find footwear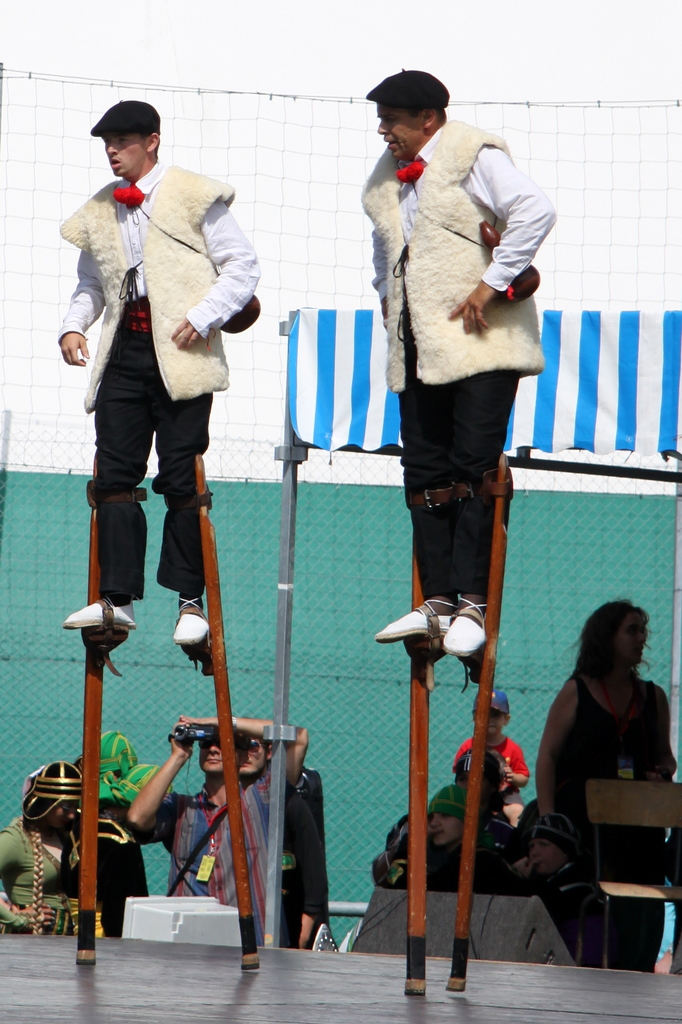
[x1=439, y1=588, x2=494, y2=650]
